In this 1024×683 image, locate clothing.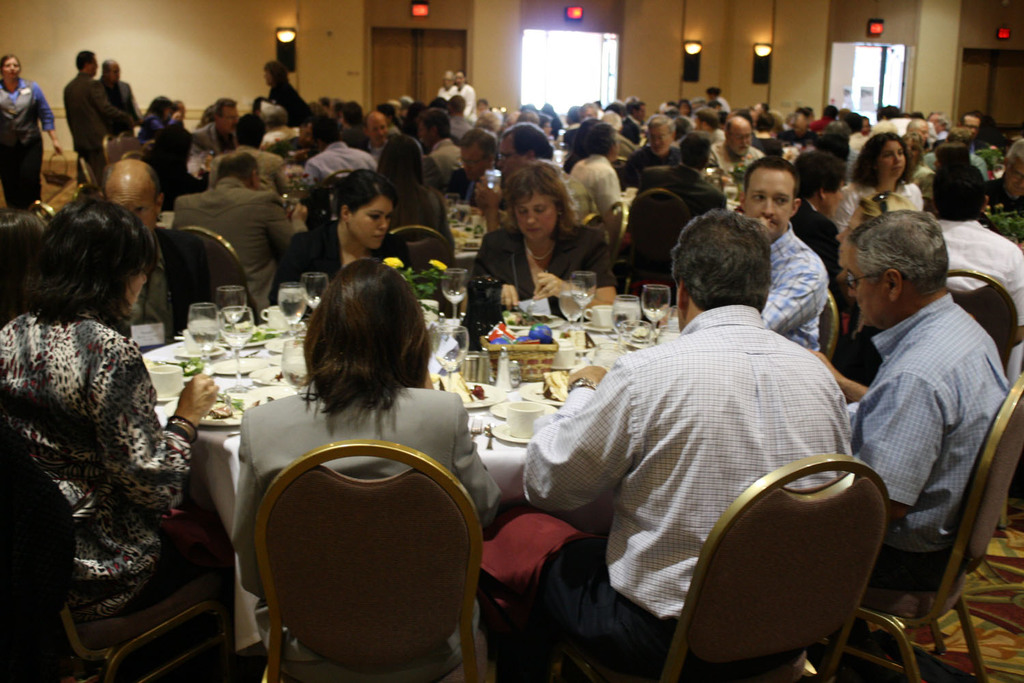
Bounding box: x1=858 y1=294 x2=1013 y2=565.
